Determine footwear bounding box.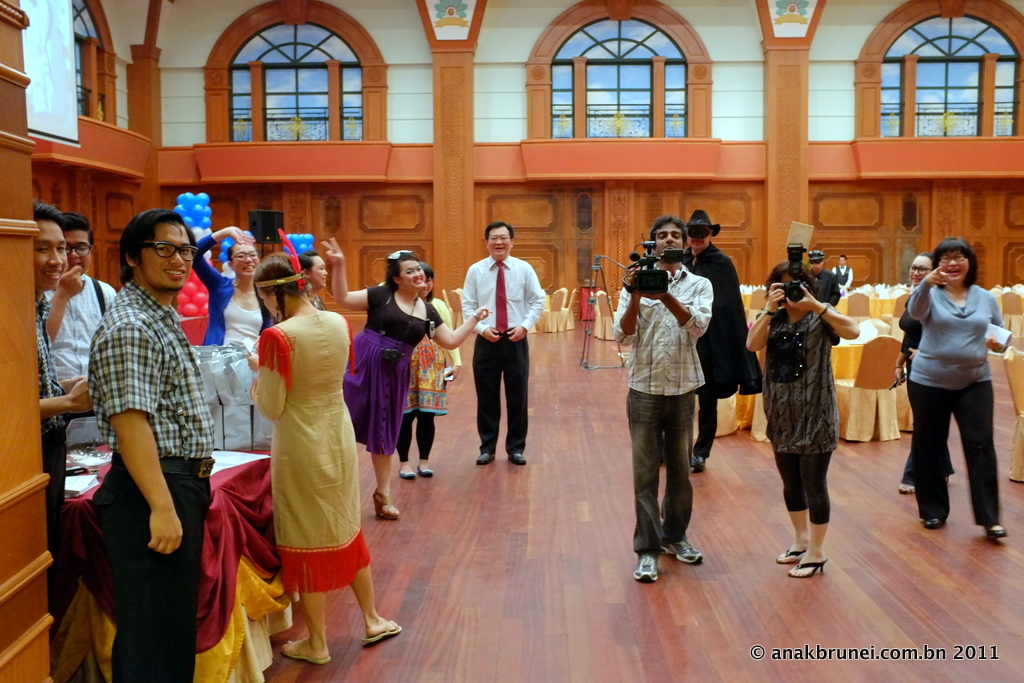
Determined: bbox=[660, 540, 704, 564].
